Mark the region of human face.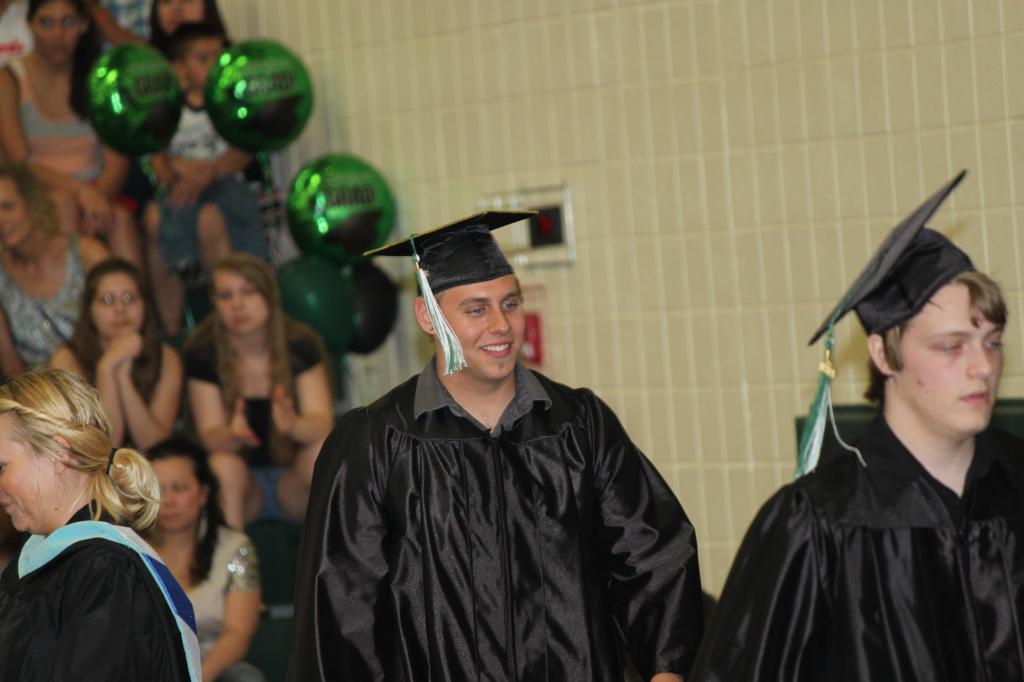
Region: BBox(898, 276, 1005, 434).
